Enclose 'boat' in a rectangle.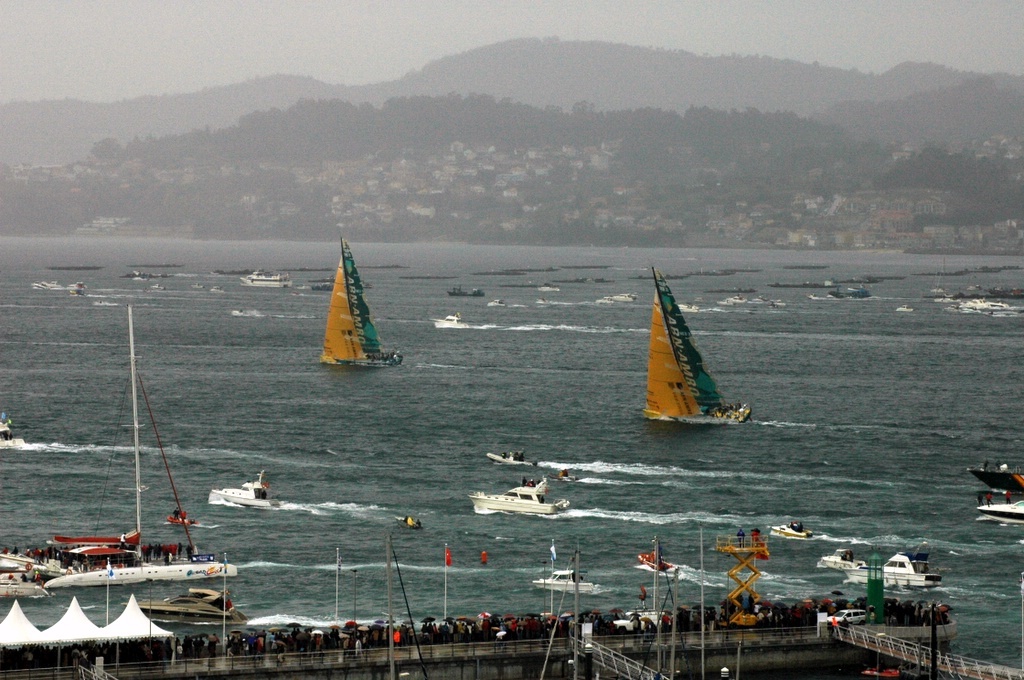
(left=0, top=550, right=30, bottom=570).
